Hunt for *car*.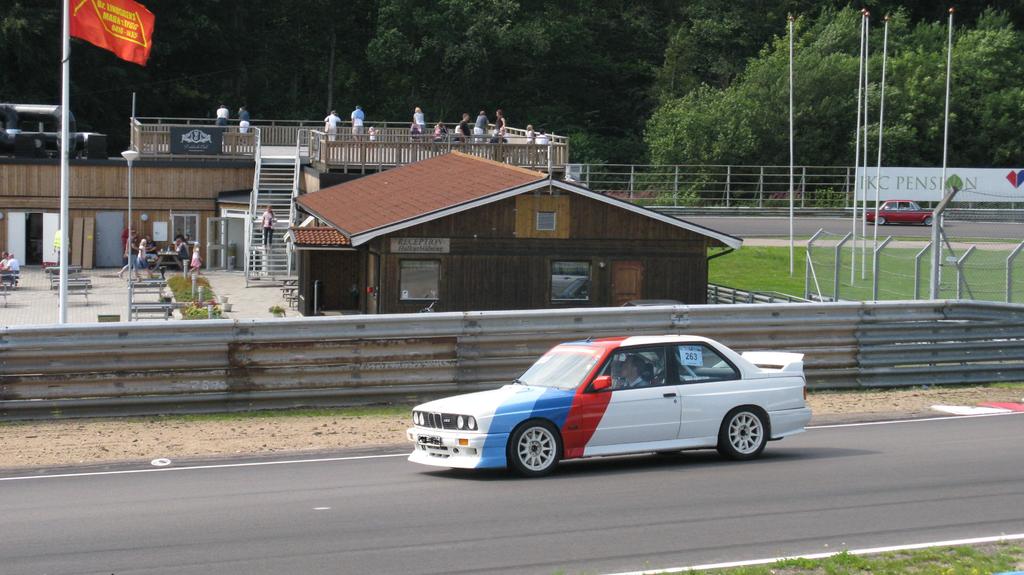
Hunted down at x1=863, y1=193, x2=934, y2=228.
